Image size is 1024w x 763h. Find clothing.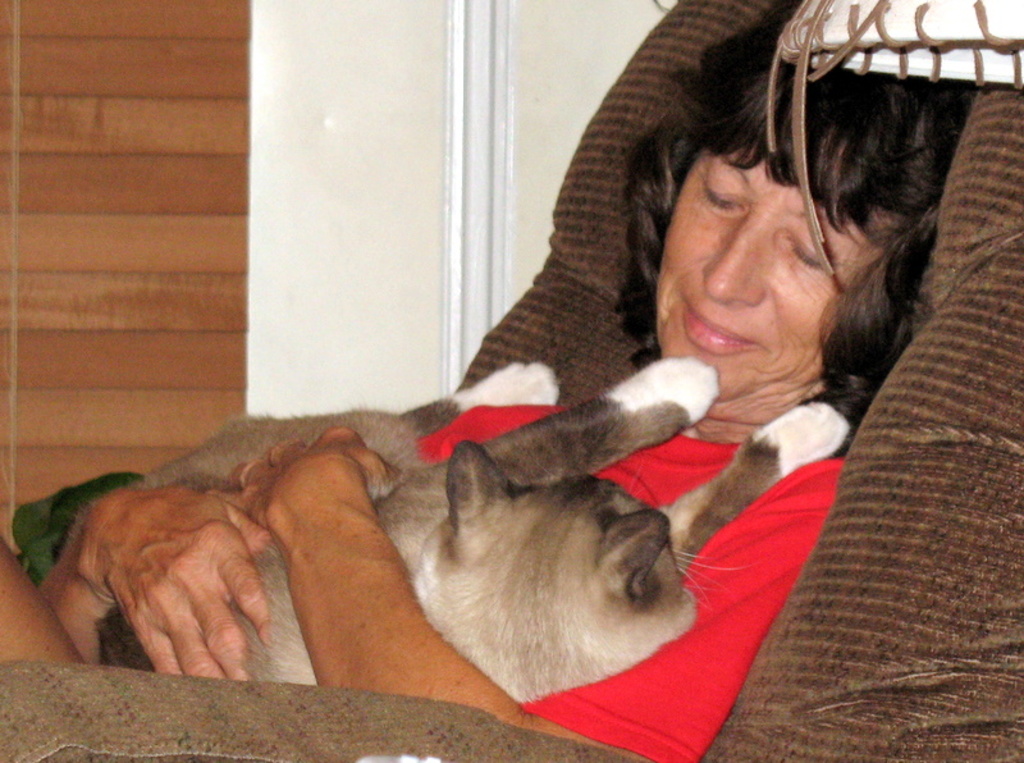
415/402/844/762.
